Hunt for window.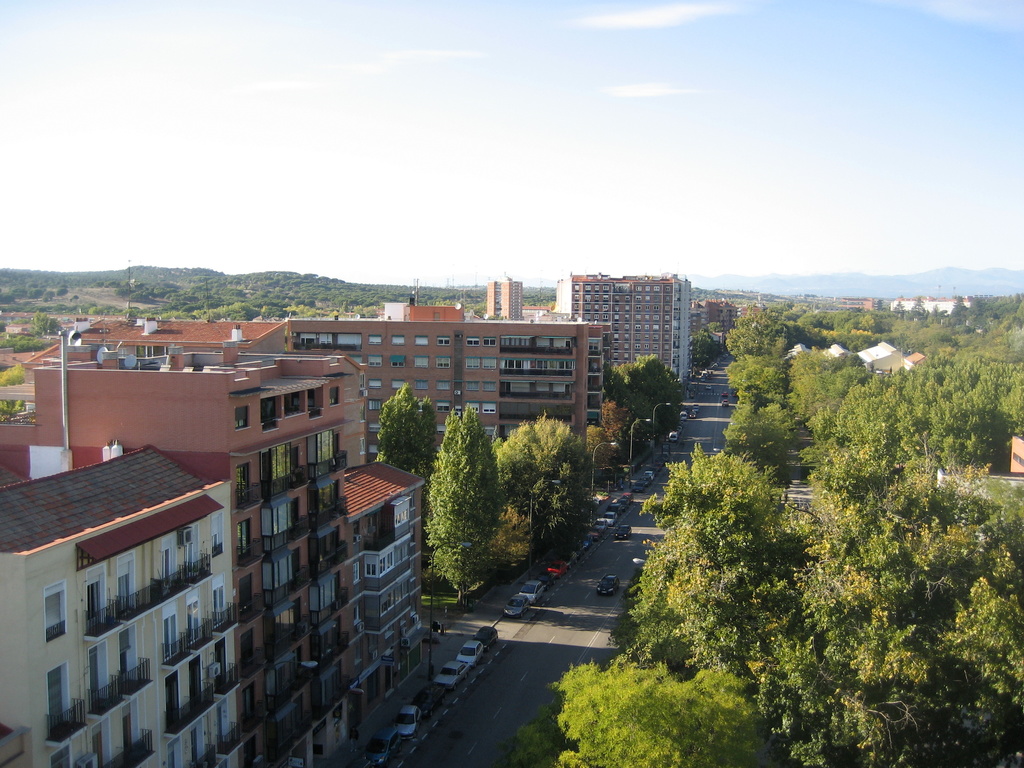
Hunted down at BBox(482, 401, 498, 416).
